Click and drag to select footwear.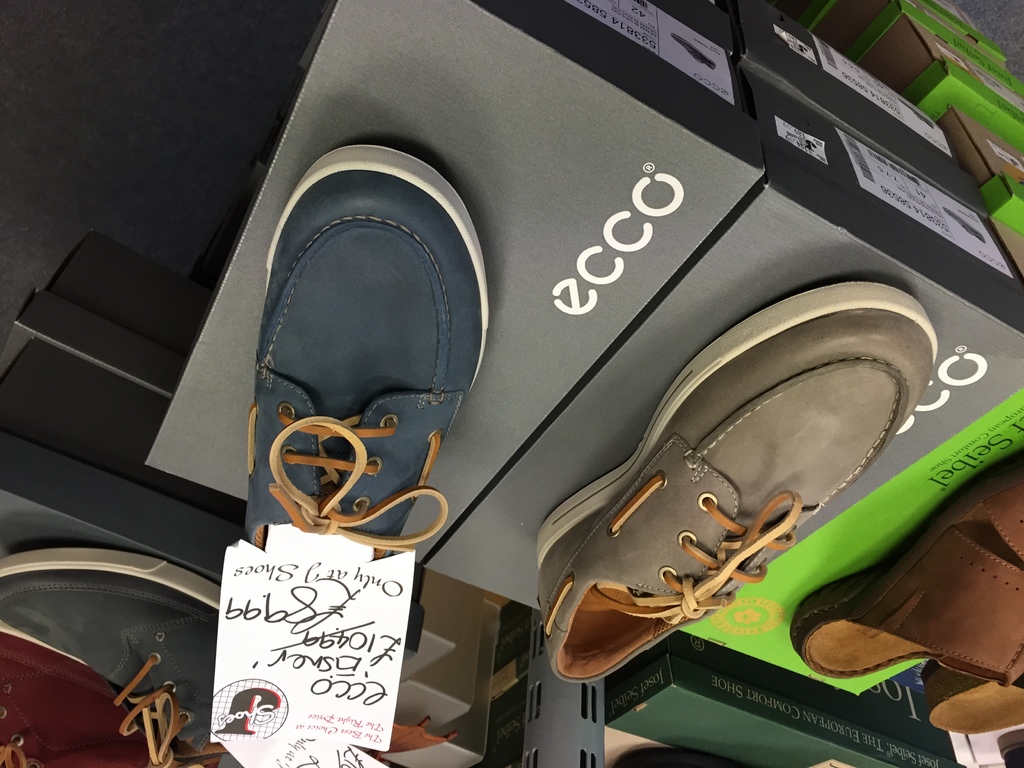
Selection: <box>917,677,1023,737</box>.
